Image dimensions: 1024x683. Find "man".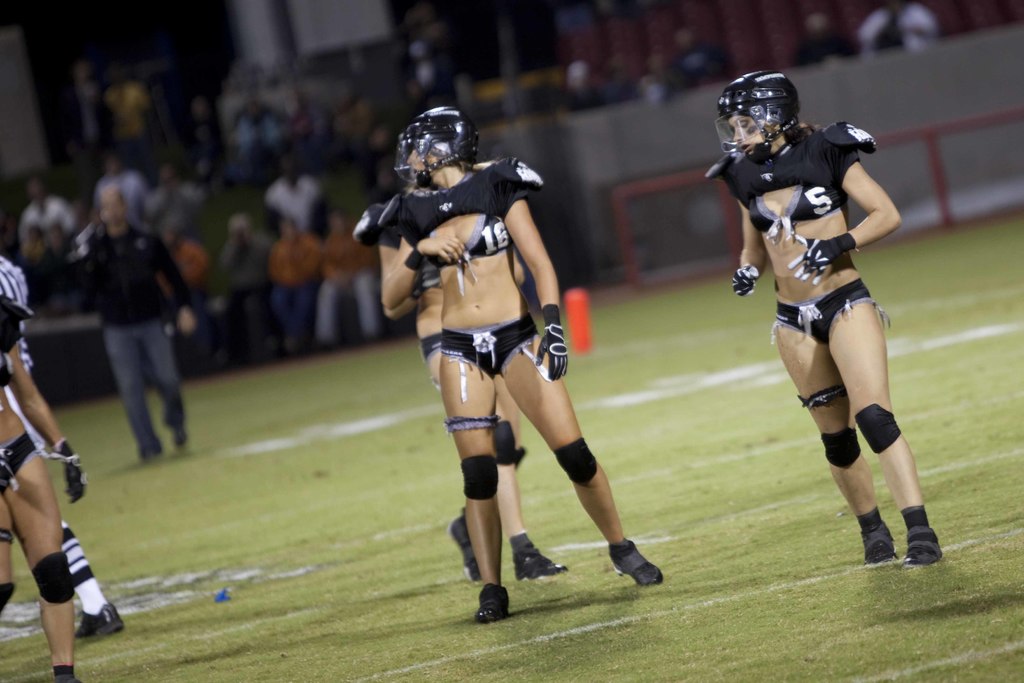
<box>670,26,724,89</box>.
